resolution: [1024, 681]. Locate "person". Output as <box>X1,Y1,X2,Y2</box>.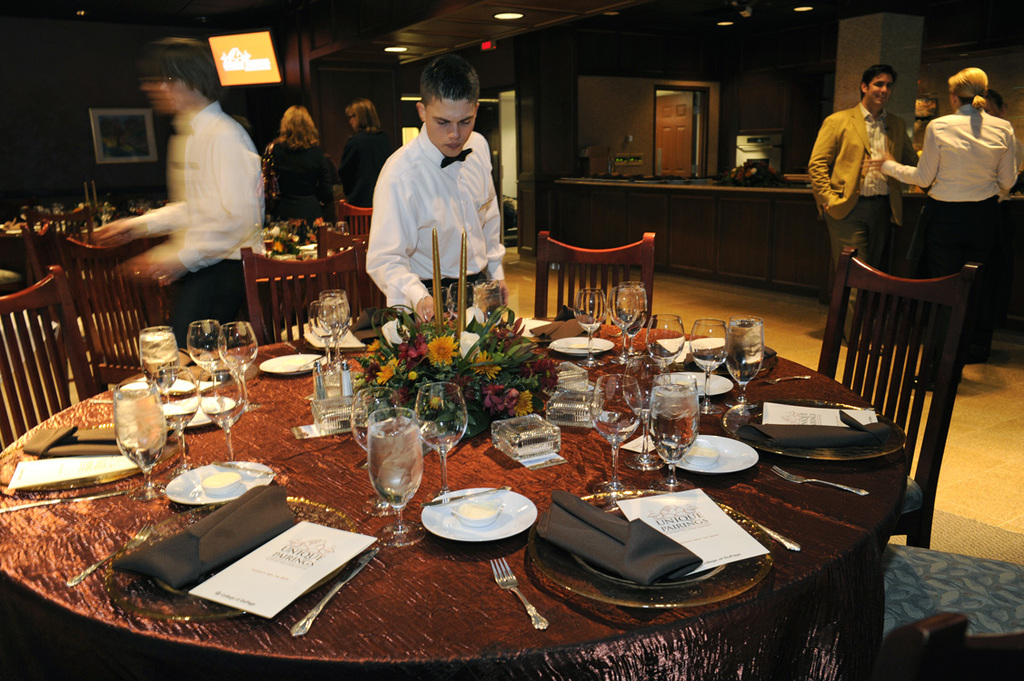
<box>357,61,512,350</box>.
